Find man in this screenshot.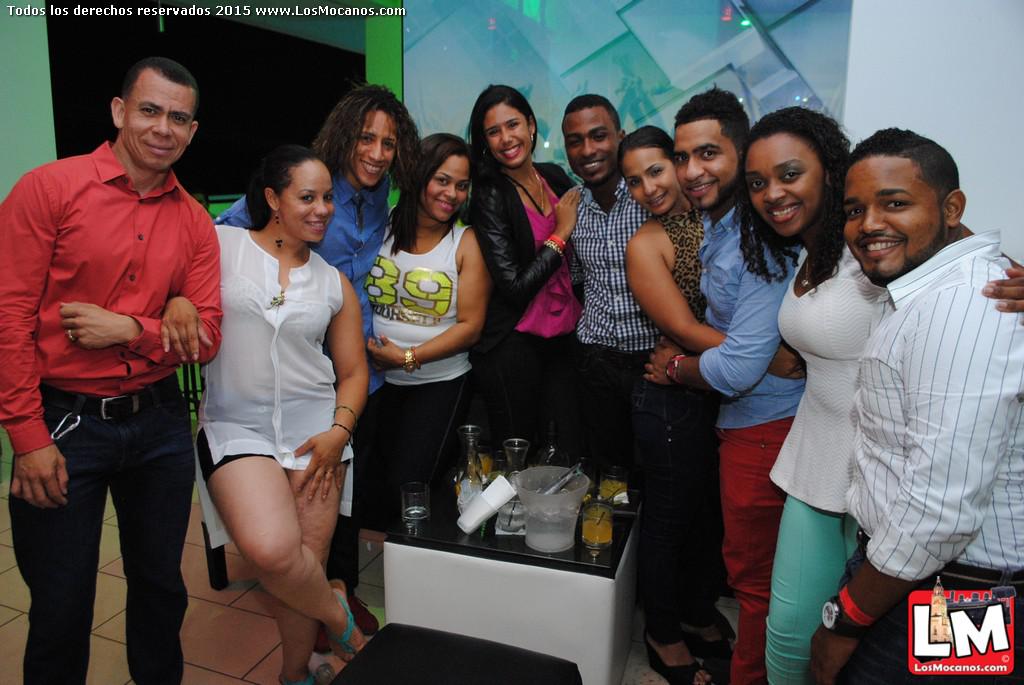
The bounding box for man is region(807, 124, 1023, 684).
